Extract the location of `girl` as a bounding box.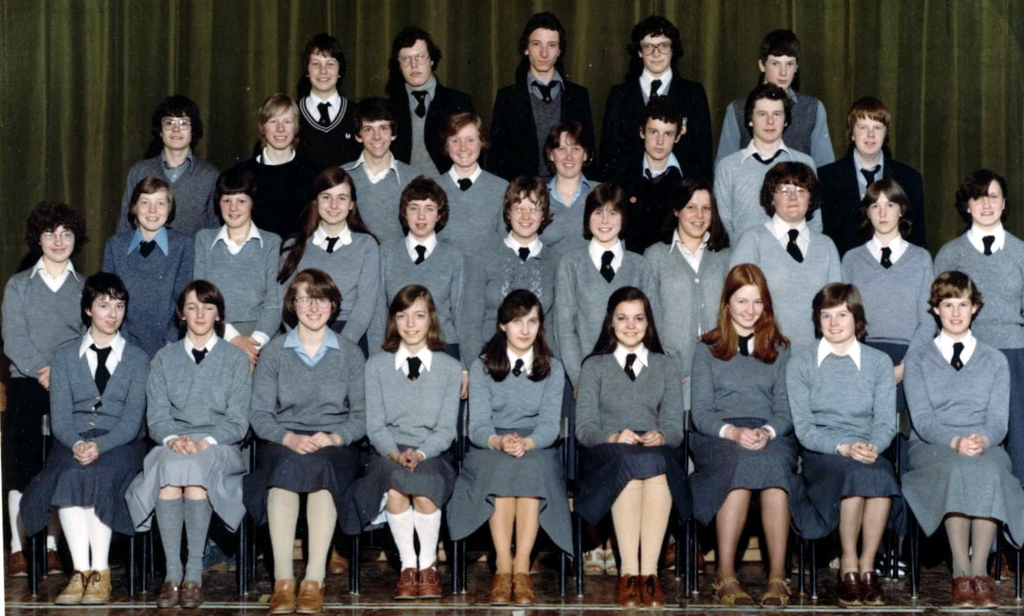
locate(841, 172, 942, 374).
